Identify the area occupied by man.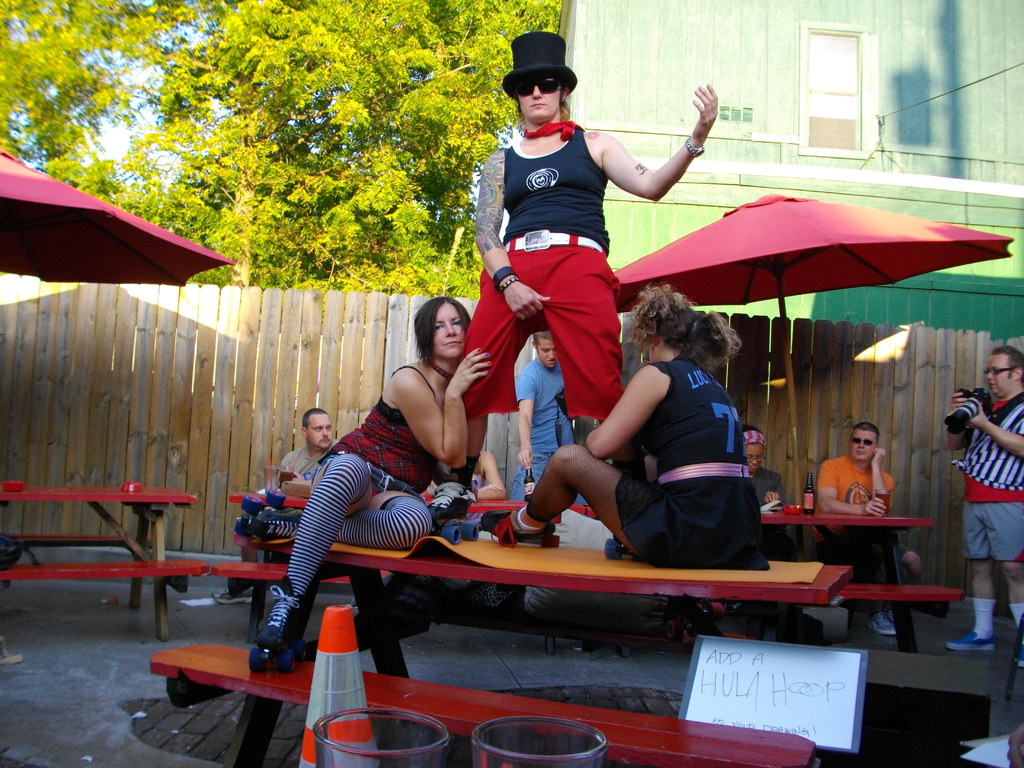
Area: bbox=(214, 405, 346, 605).
